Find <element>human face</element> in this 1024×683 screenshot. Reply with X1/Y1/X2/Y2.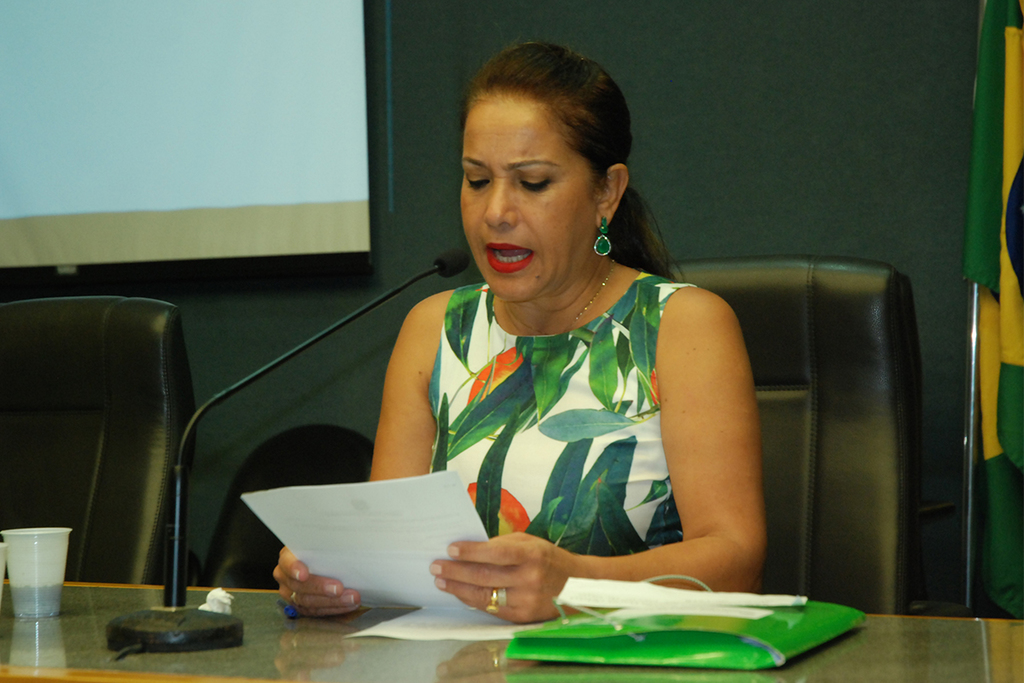
460/97/593/304.
